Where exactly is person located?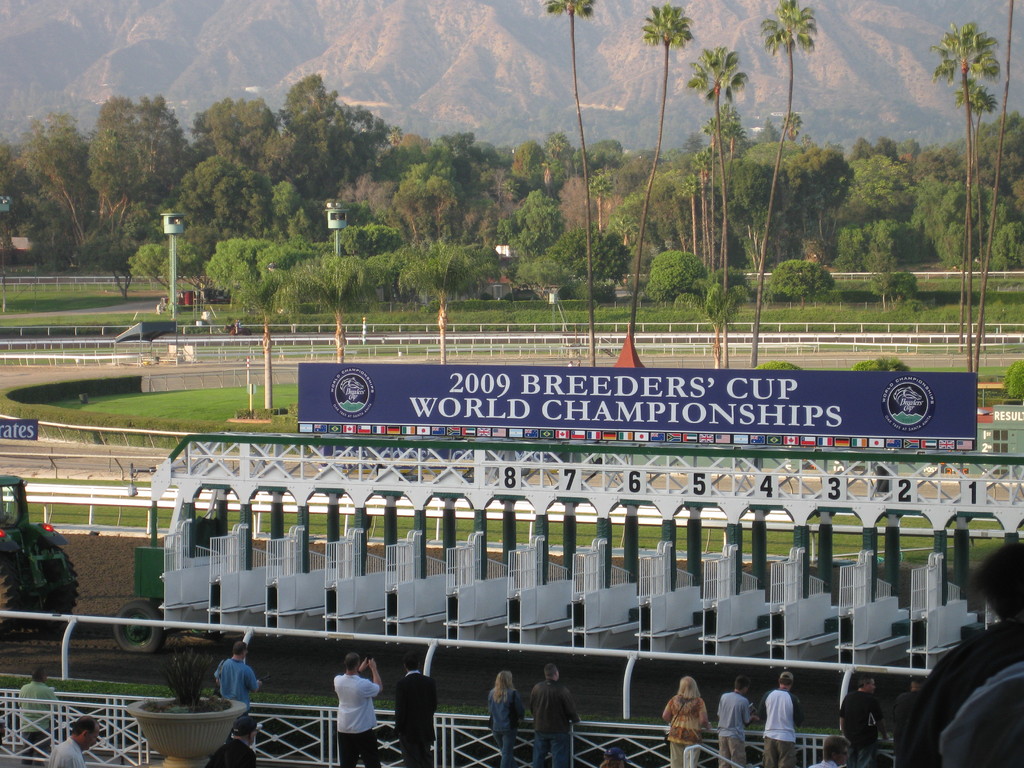
Its bounding box is bbox(807, 735, 852, 765).
